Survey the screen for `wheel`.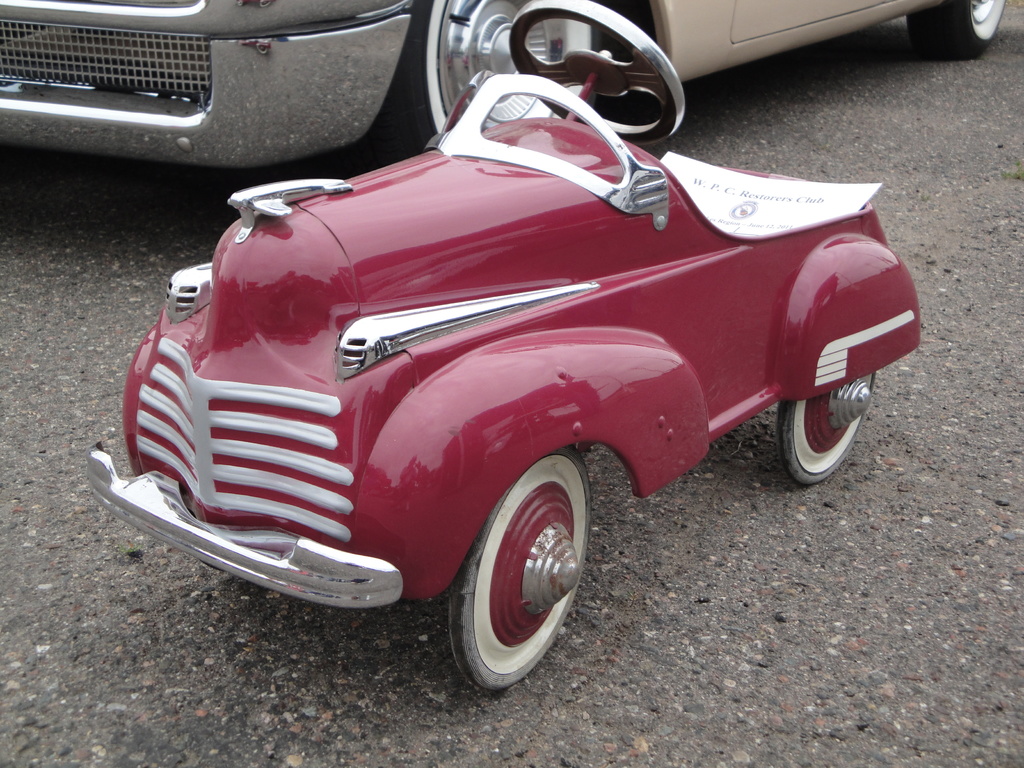
Survey found: x1=444, y1=474, x2=593, y2=692.
